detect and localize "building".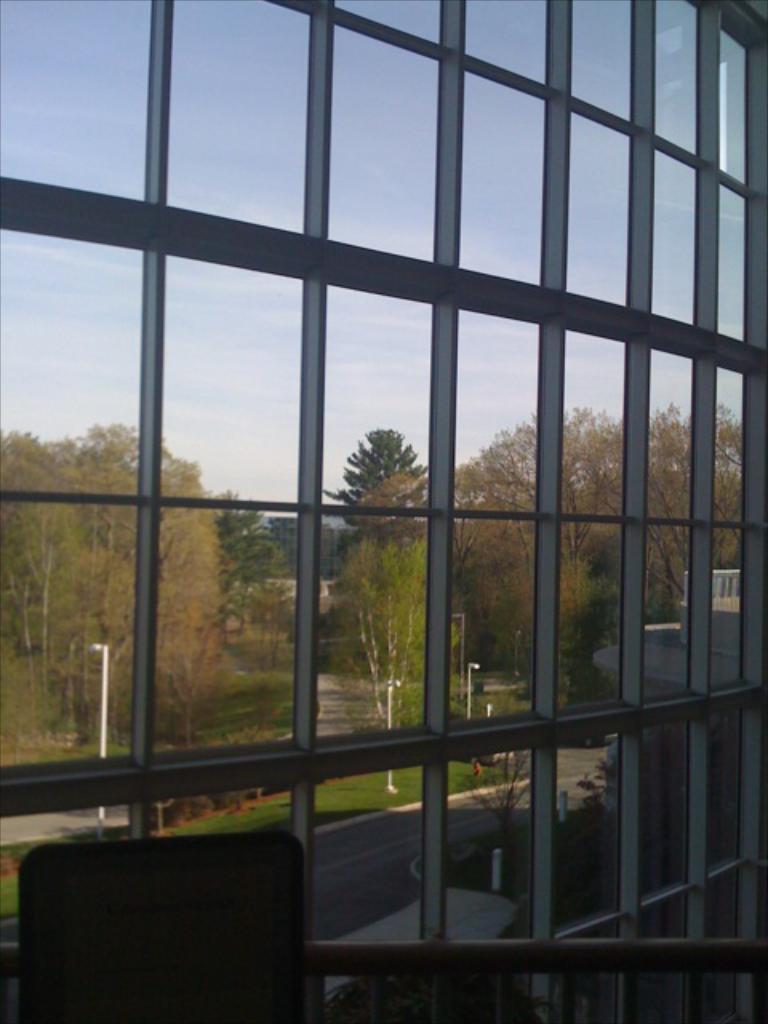
Localized at [0,0,766,1022].
